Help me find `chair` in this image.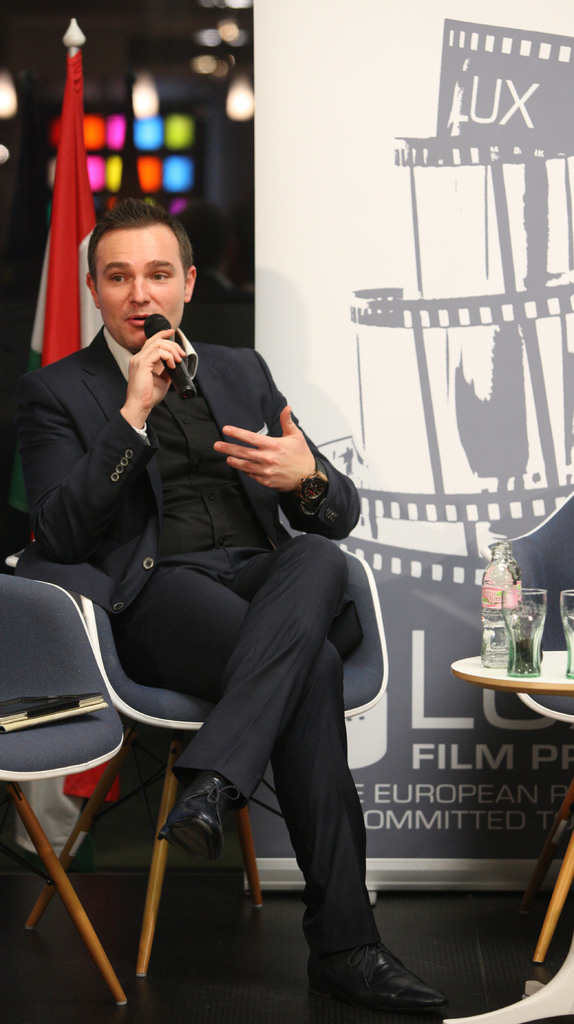
Found it: [26, 531, 390, 989].
